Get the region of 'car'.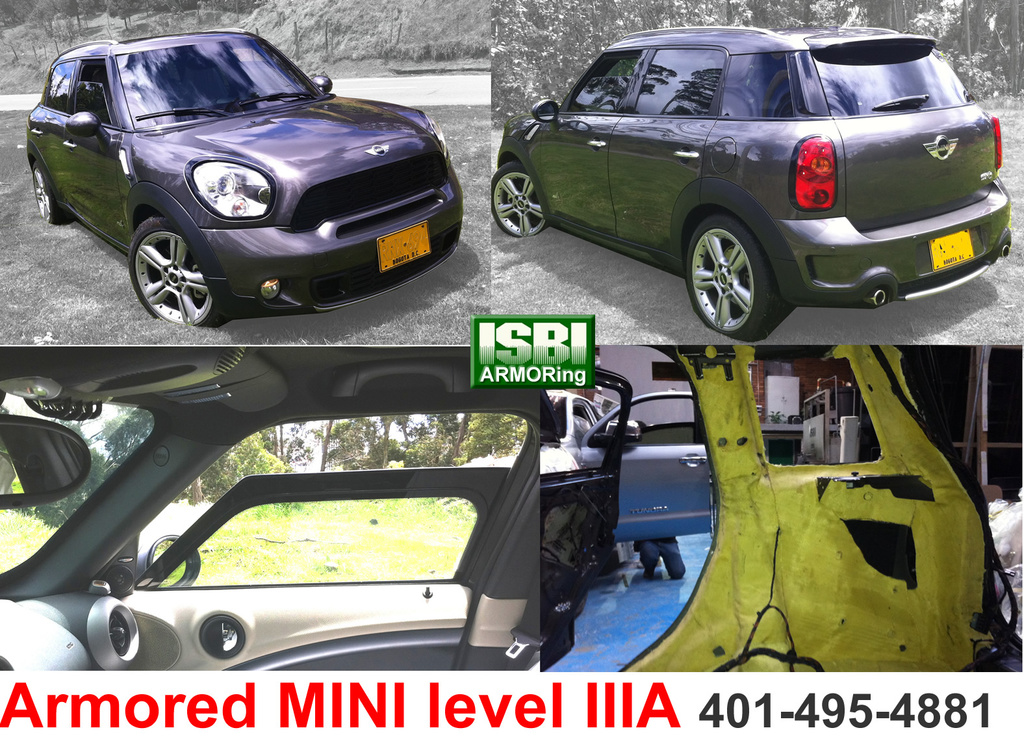
[x1=0, y1=350, x2=538, y2=671].
